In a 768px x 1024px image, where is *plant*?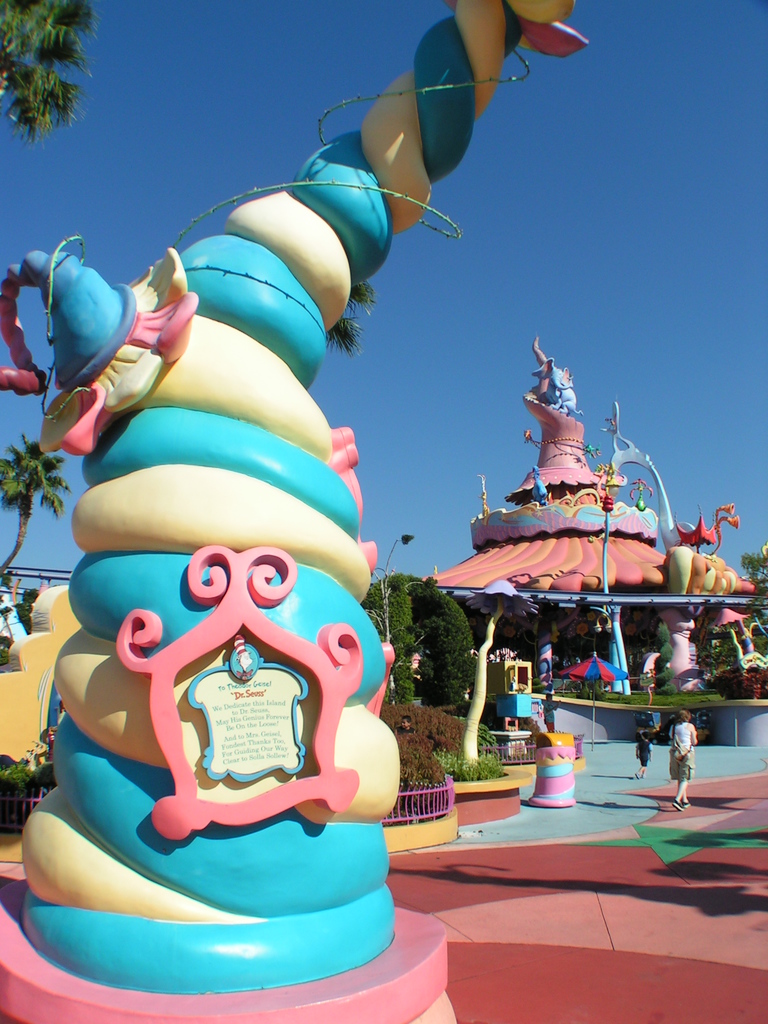
[x1=365, y1=579, x2=481, y2=704].
